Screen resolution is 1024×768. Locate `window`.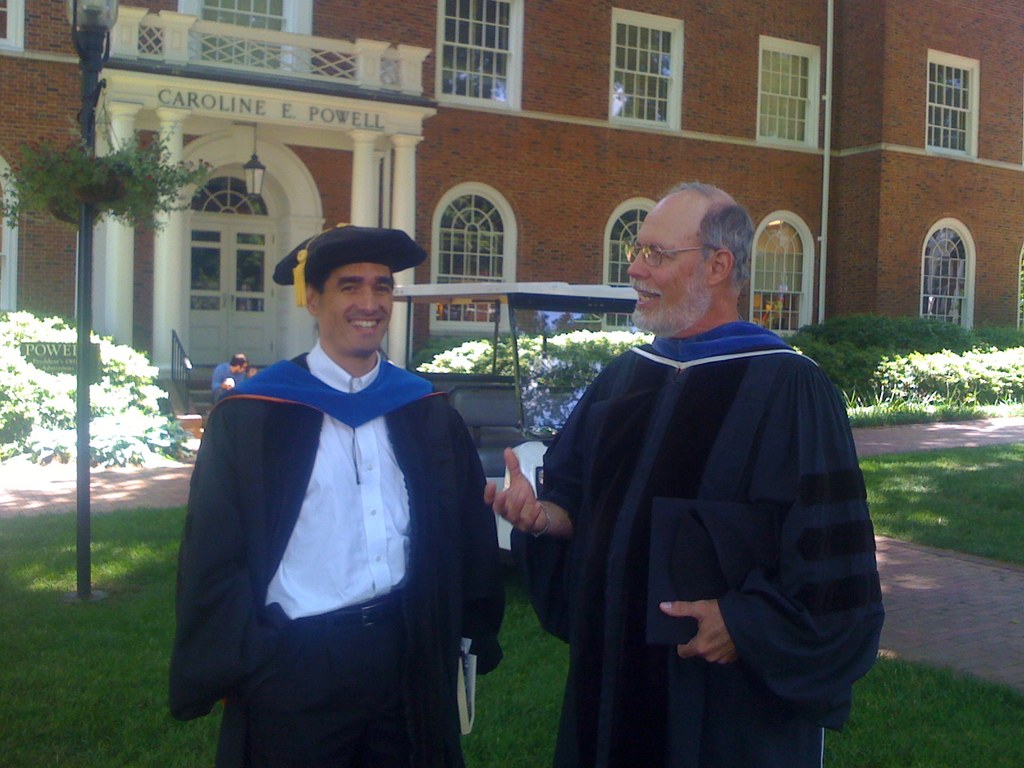
box=[747, 216, 813, 341].
